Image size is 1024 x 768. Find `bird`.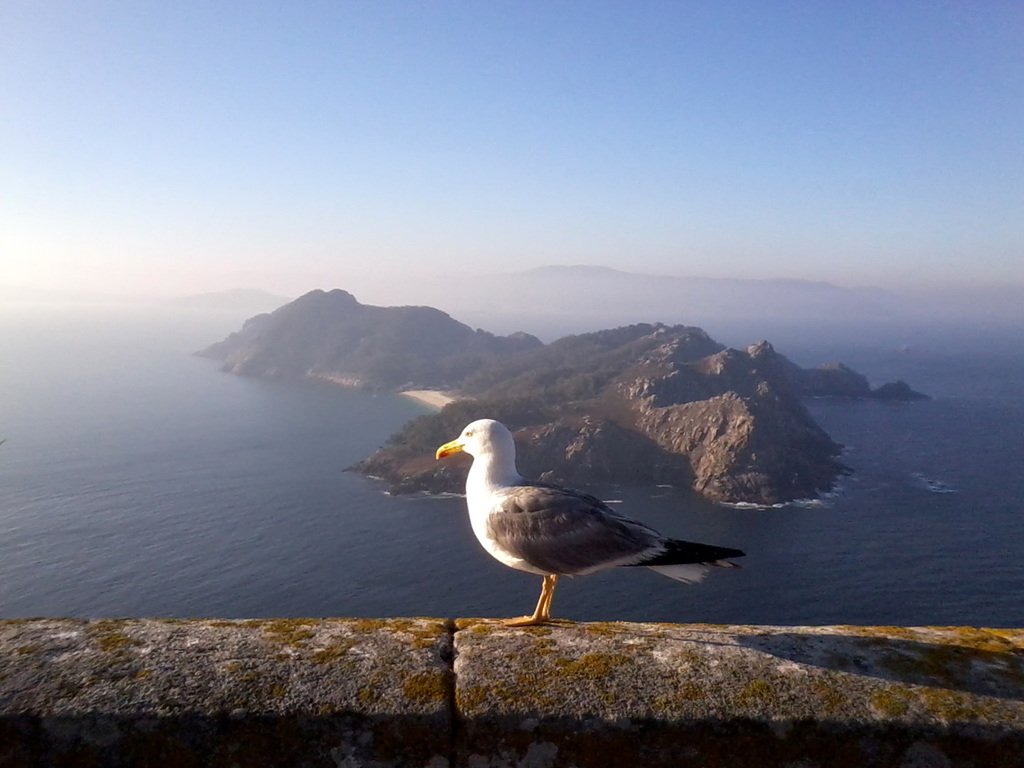
429, 415, 748, 620.
